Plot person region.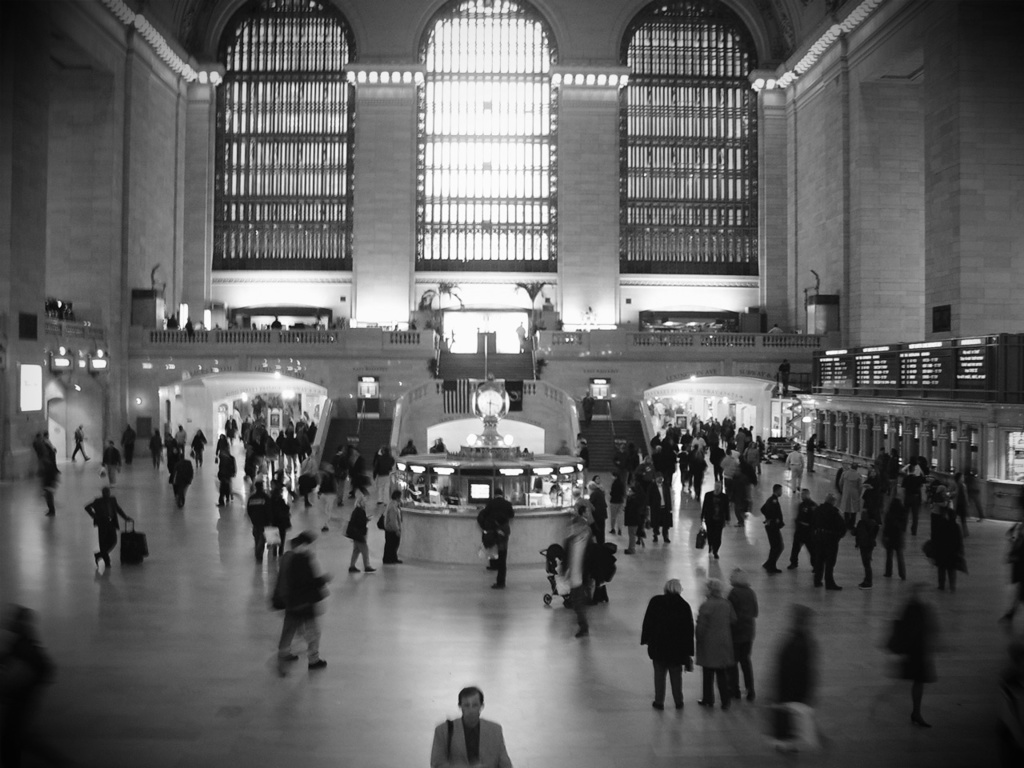
Plotted at [left=389, top=489, right=406, bottom=567].
